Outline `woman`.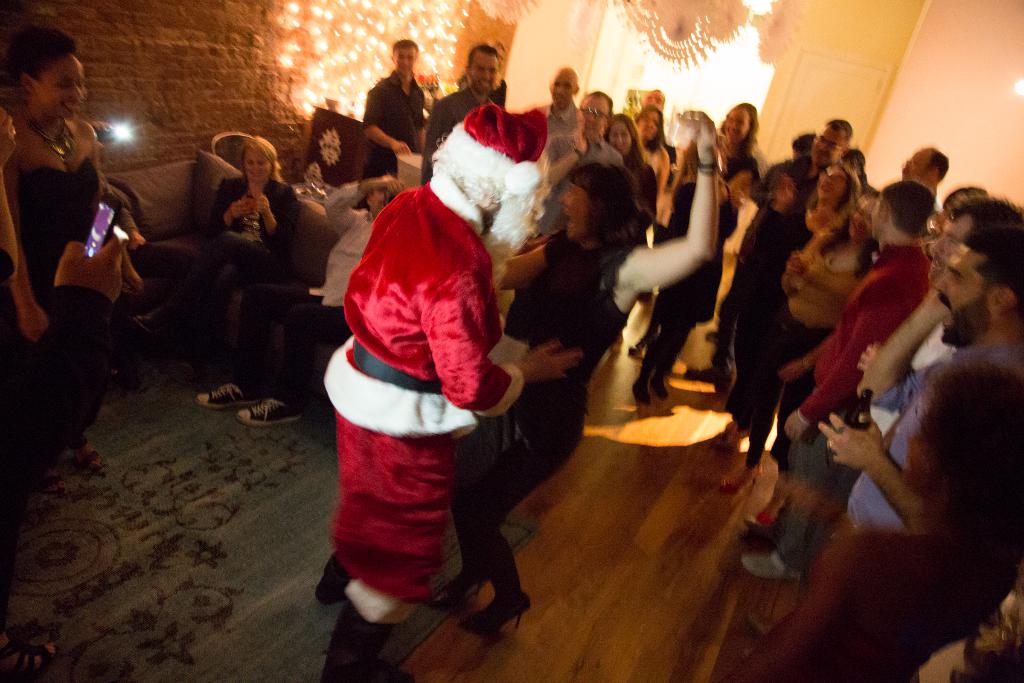
Outline: (479, 106, 734, 620).
